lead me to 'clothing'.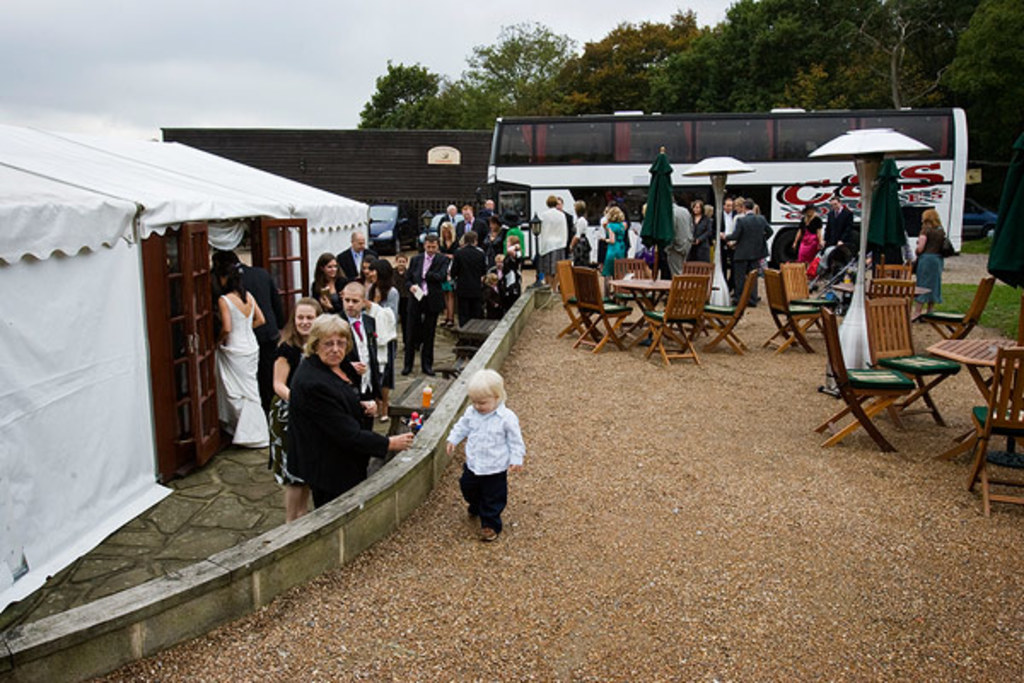
Lead to [314, 275, 340, 318].
